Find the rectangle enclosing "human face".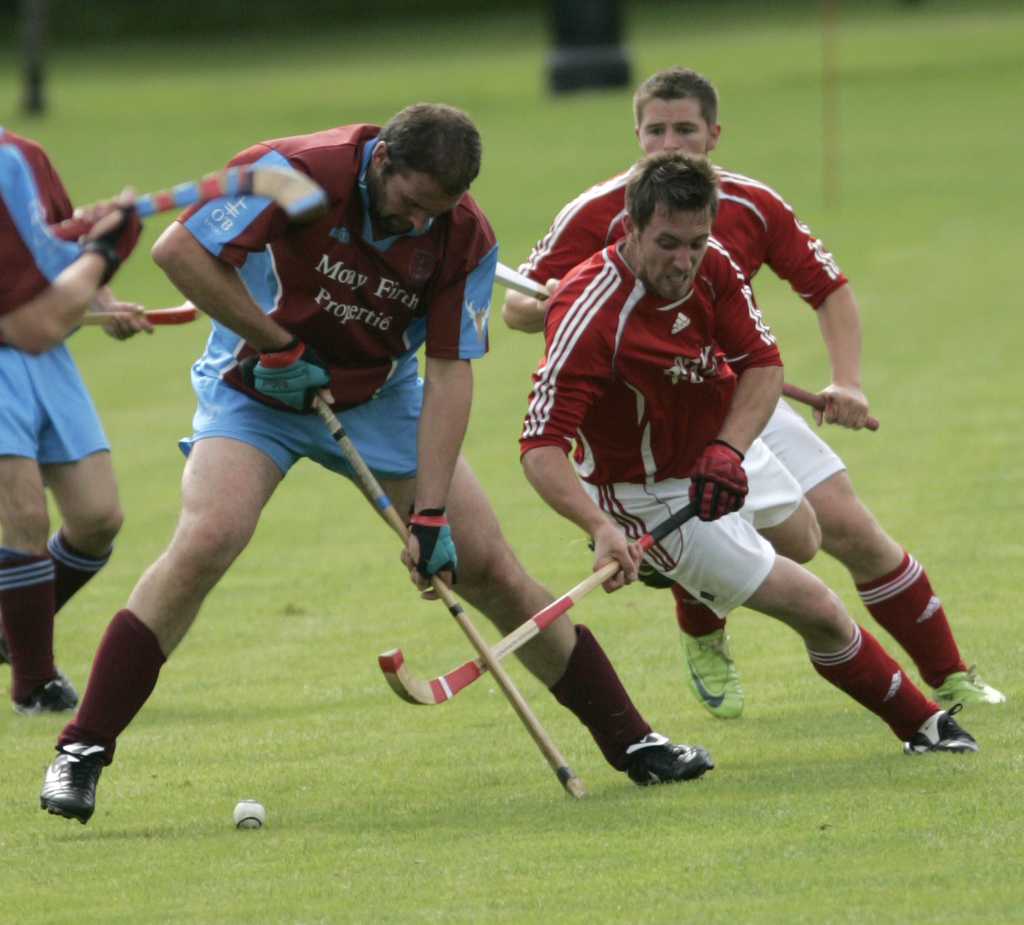
region(378, 172, 439, 235).
